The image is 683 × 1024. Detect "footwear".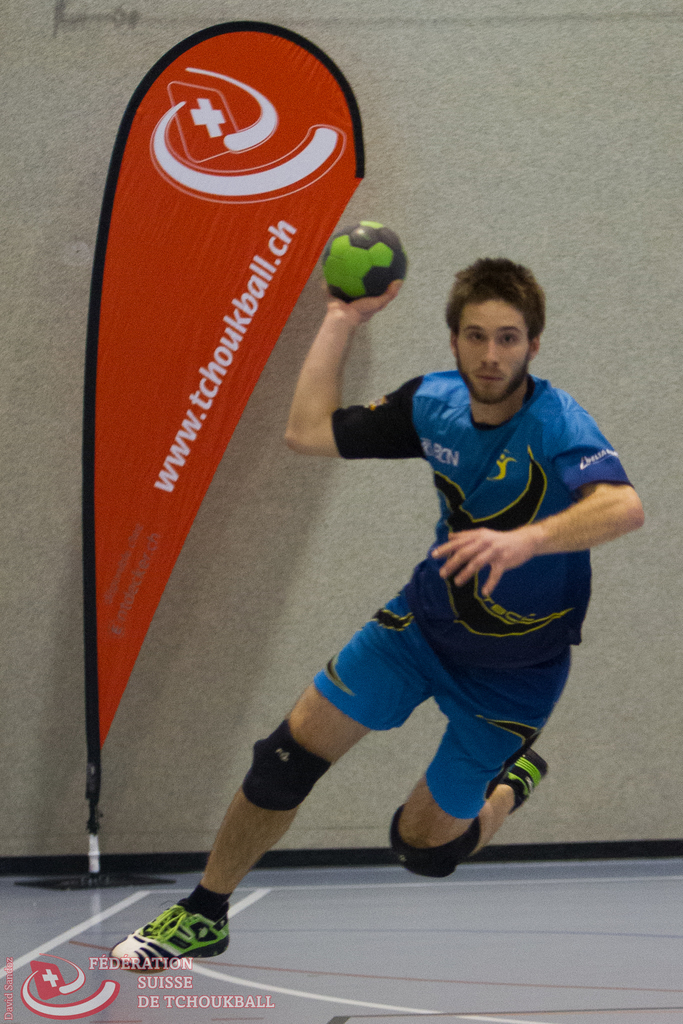
Detection: BBox(124, 897, 226, 971).
